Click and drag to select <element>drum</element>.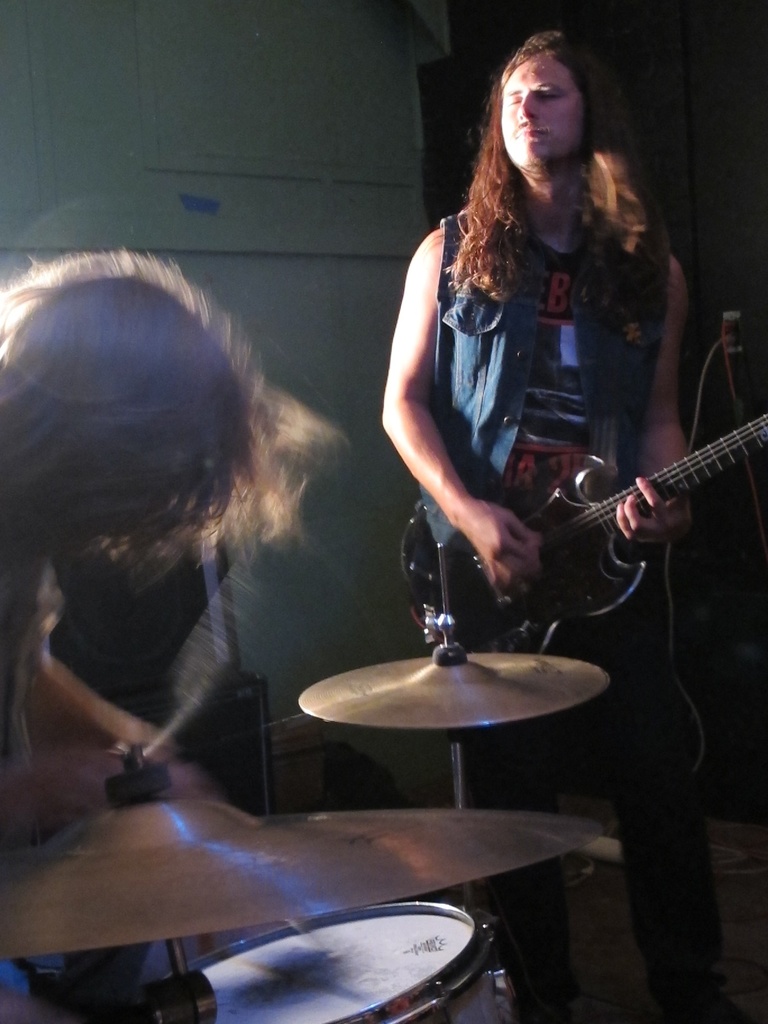
Selection: bbox(156, 897, 520, 1023).
